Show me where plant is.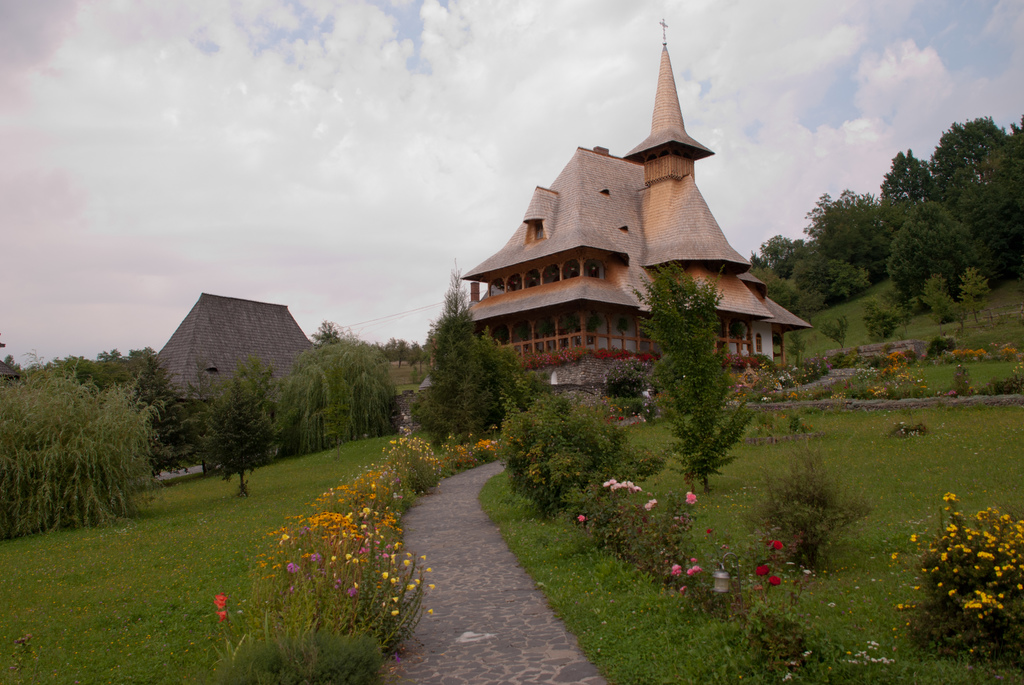
plant is at pyautogui.locateOnScreen(741, 536, 788, 616).
